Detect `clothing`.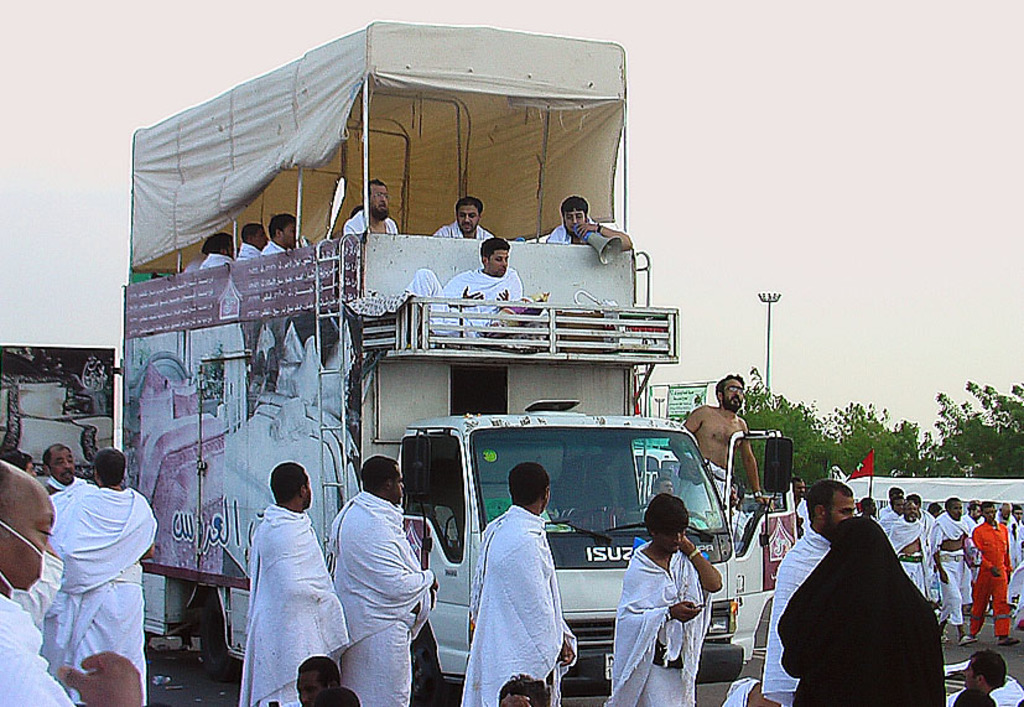
Detected at box(971, 521, 1013, 633).
